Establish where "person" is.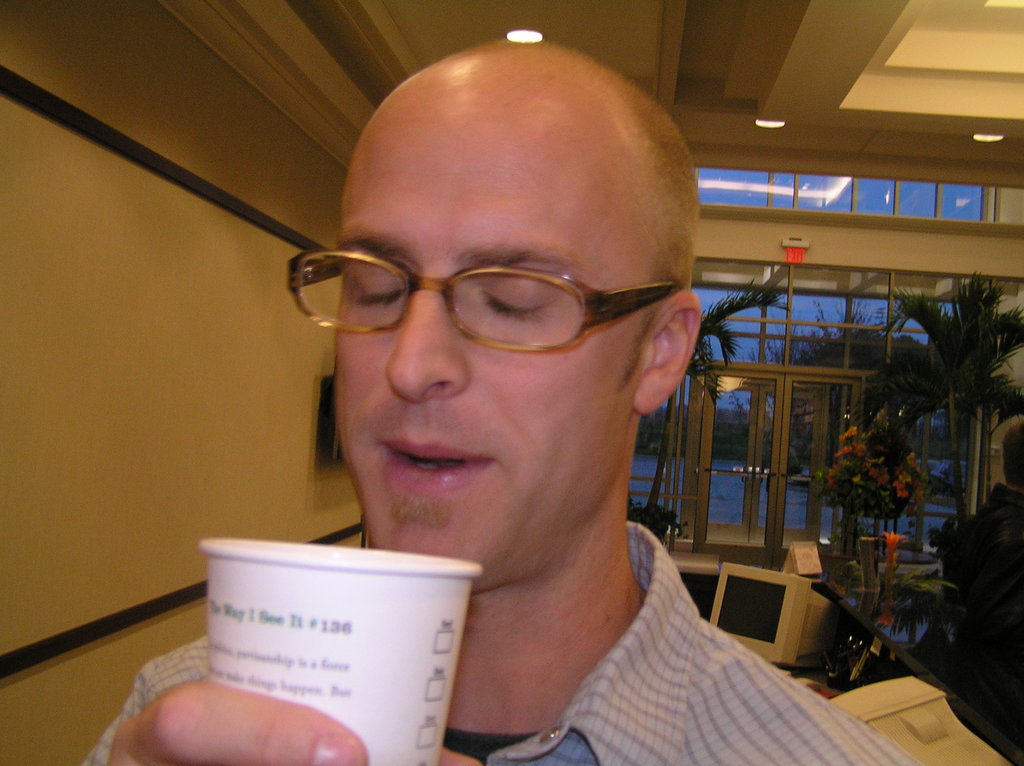
Established at bbox(76, 35, 923, 765).
